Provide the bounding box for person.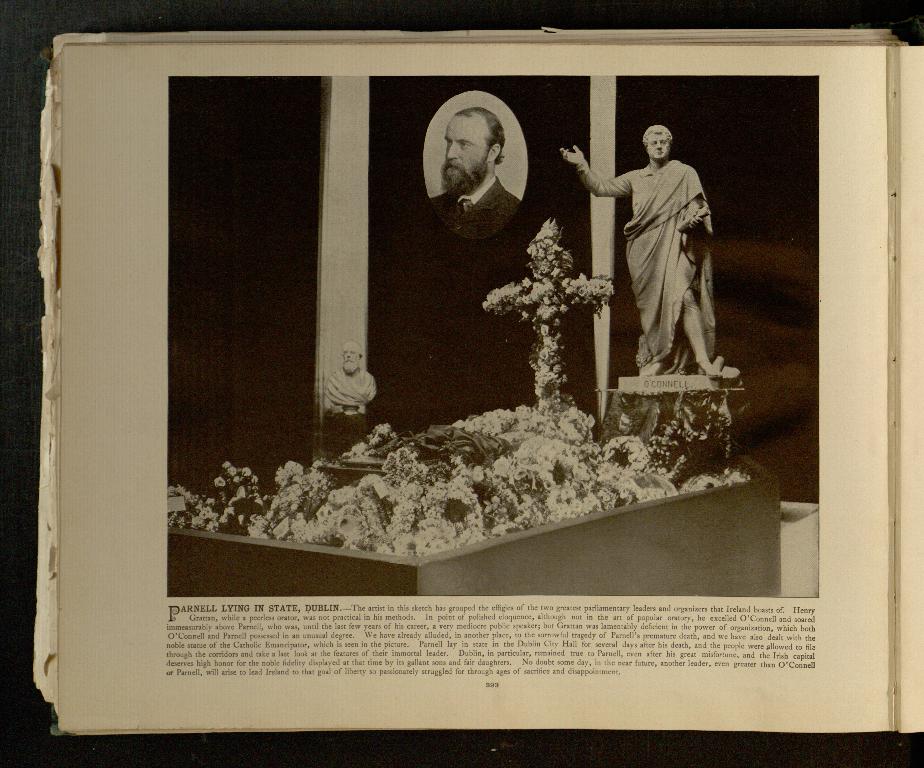
[423,106,532,240].
